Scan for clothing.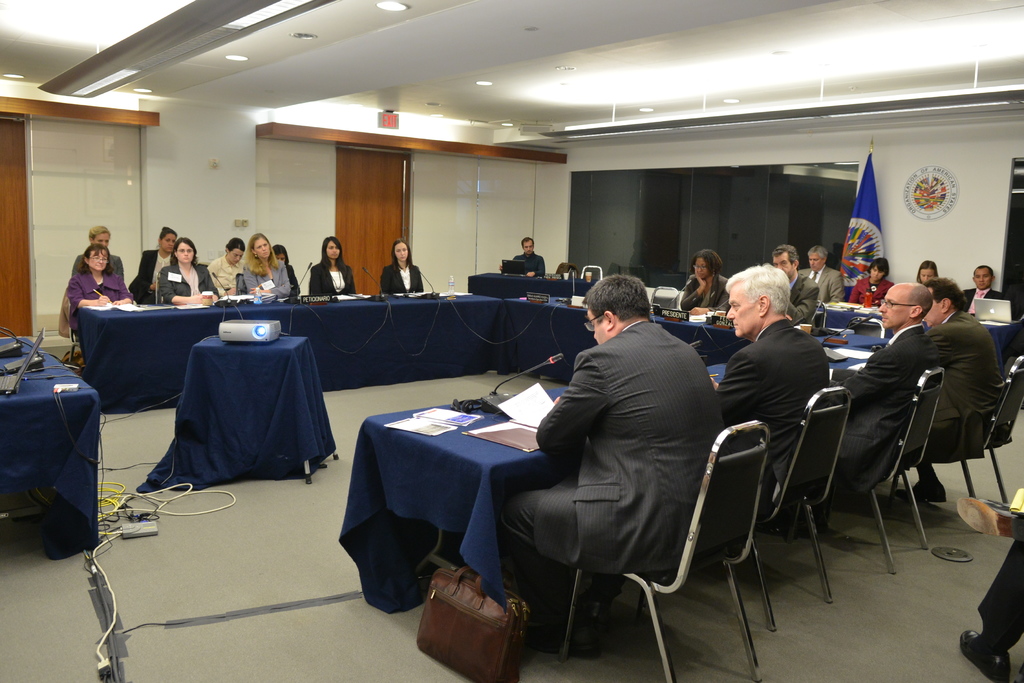
Scan result: <box>493,320,713,625</box>.
